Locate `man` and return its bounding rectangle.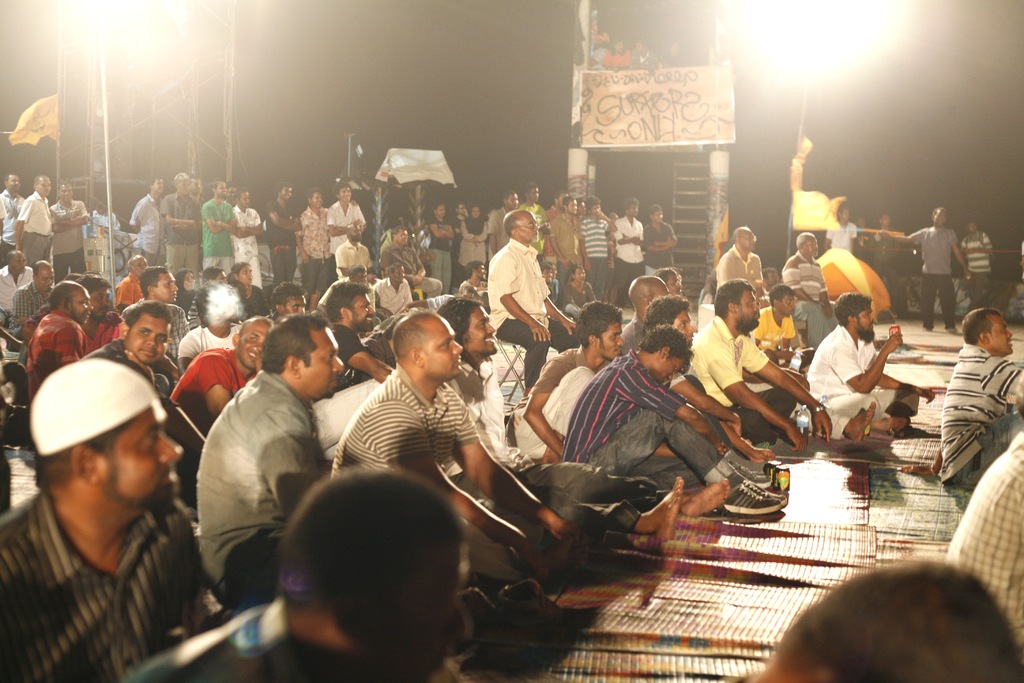
[x1=606, y1=189, x2=648, y2=305].
